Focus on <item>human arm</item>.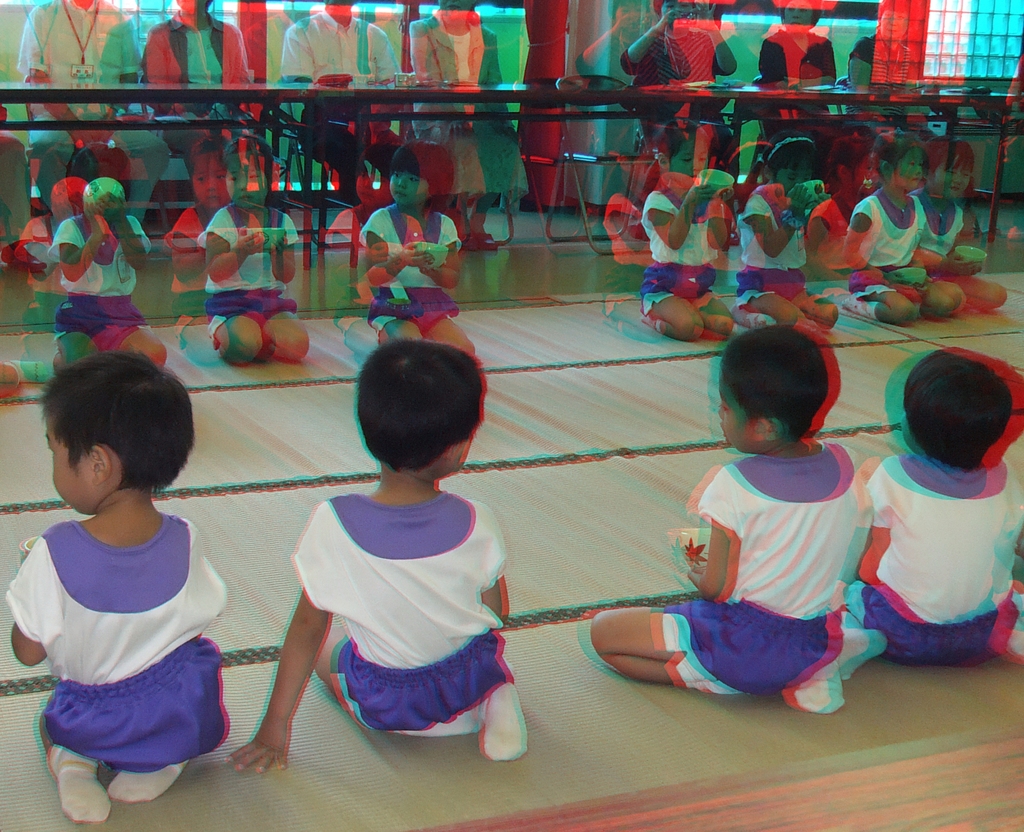
Focused at (left=839, top=210, right=879, bottom=271).
